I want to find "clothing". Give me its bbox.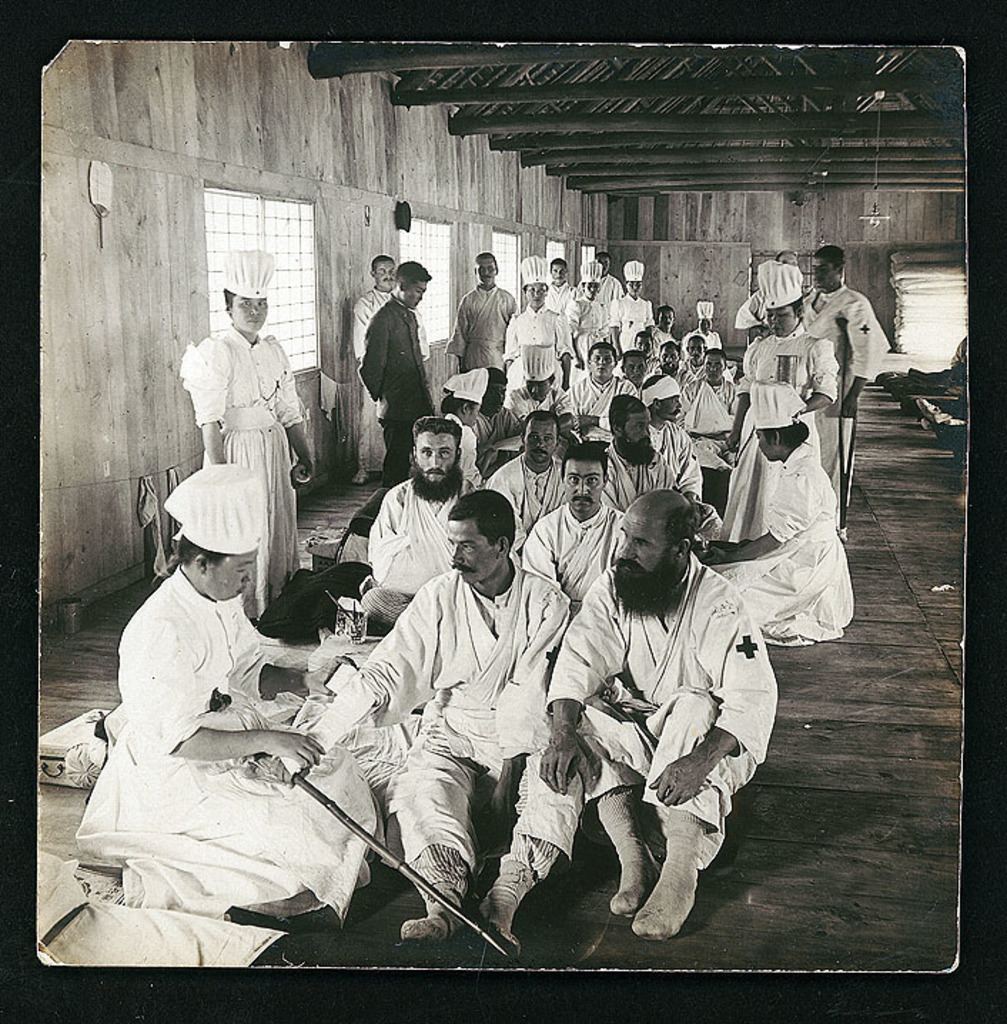
detection(359, 295, 434, 482).
